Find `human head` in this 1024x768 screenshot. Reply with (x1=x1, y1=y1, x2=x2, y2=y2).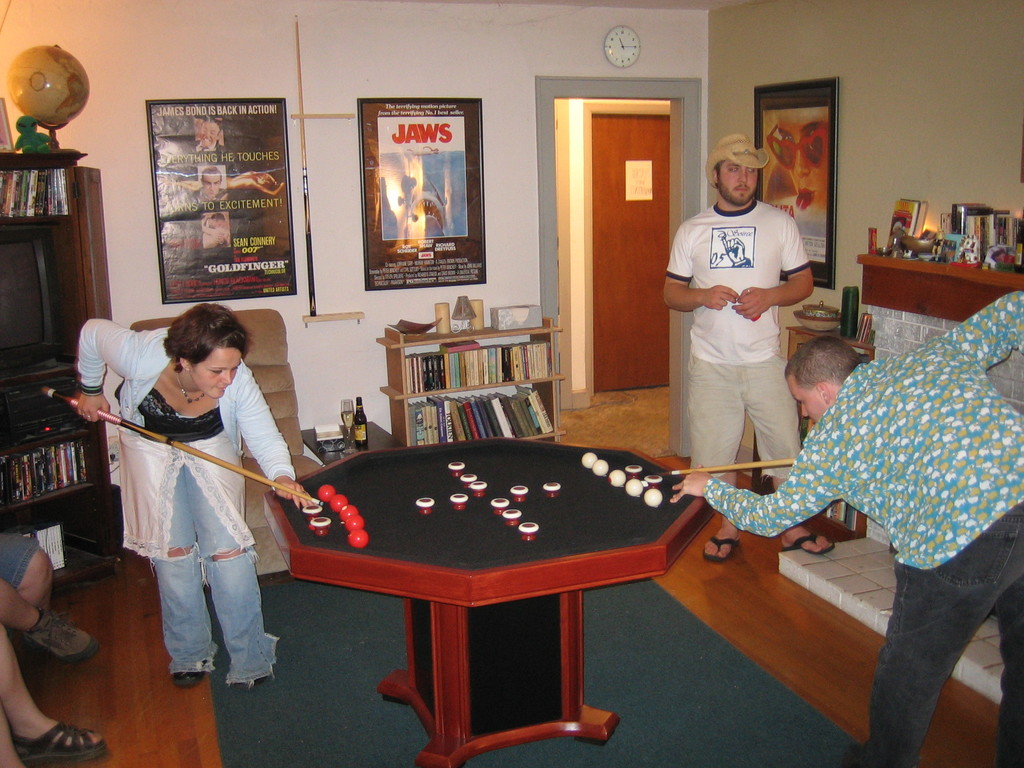
(x1=708, y1=137, x2=770, y2=209).
